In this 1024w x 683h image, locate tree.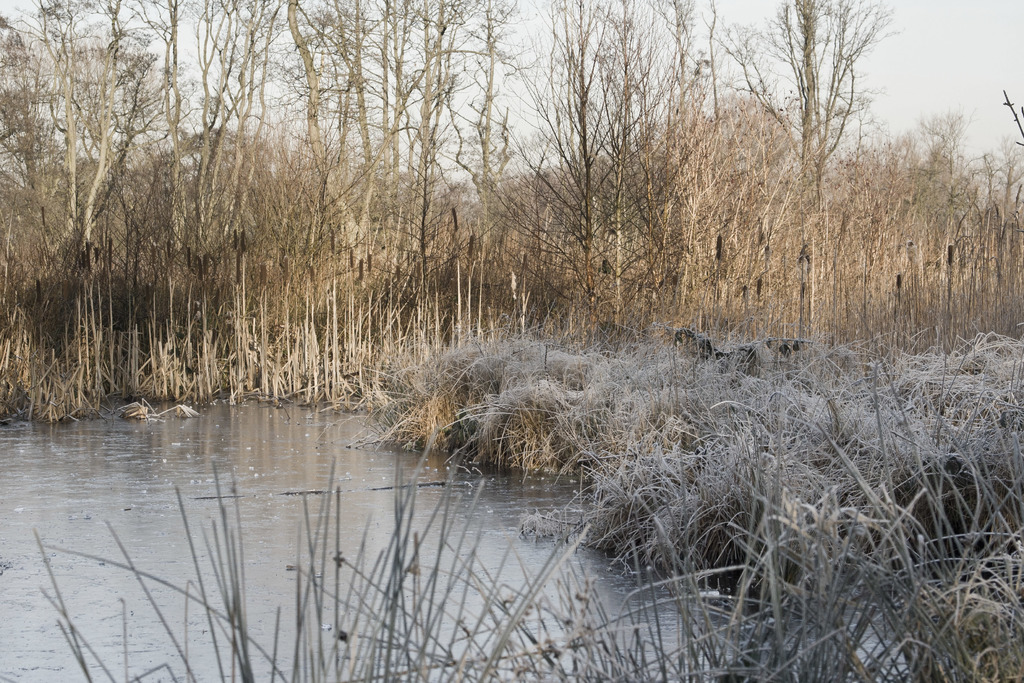
Bounding box: (x1=472, y1=0, x2=738, y2=343).
